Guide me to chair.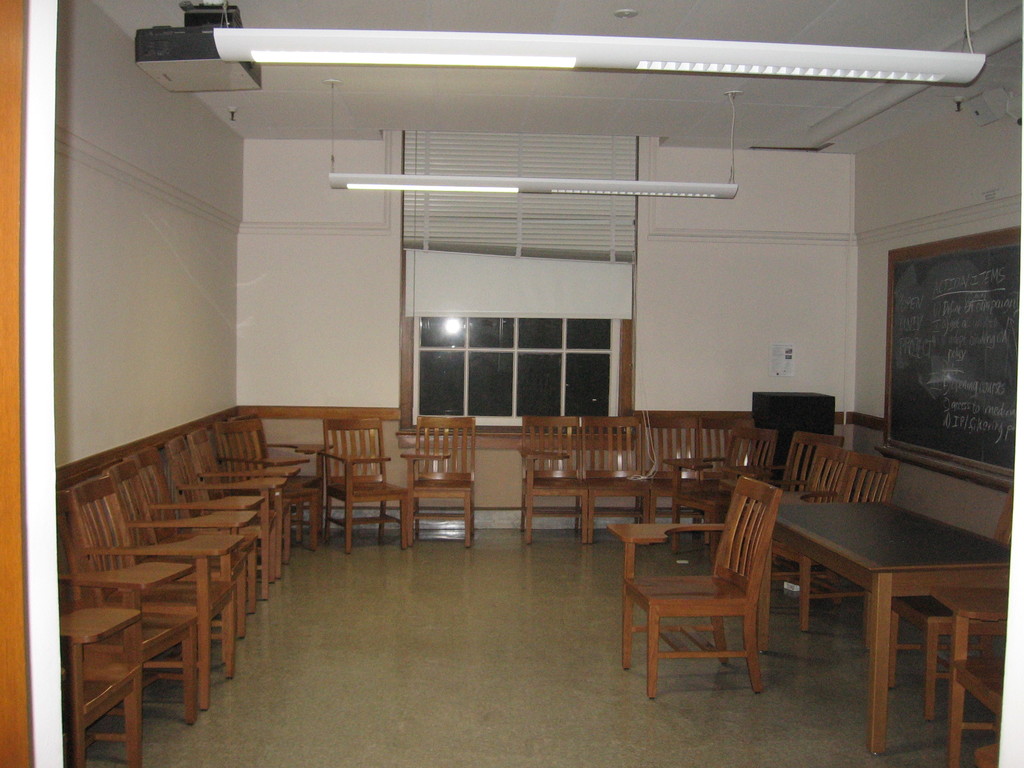
Guidance: l=324, t=413, r=409, b=555.
